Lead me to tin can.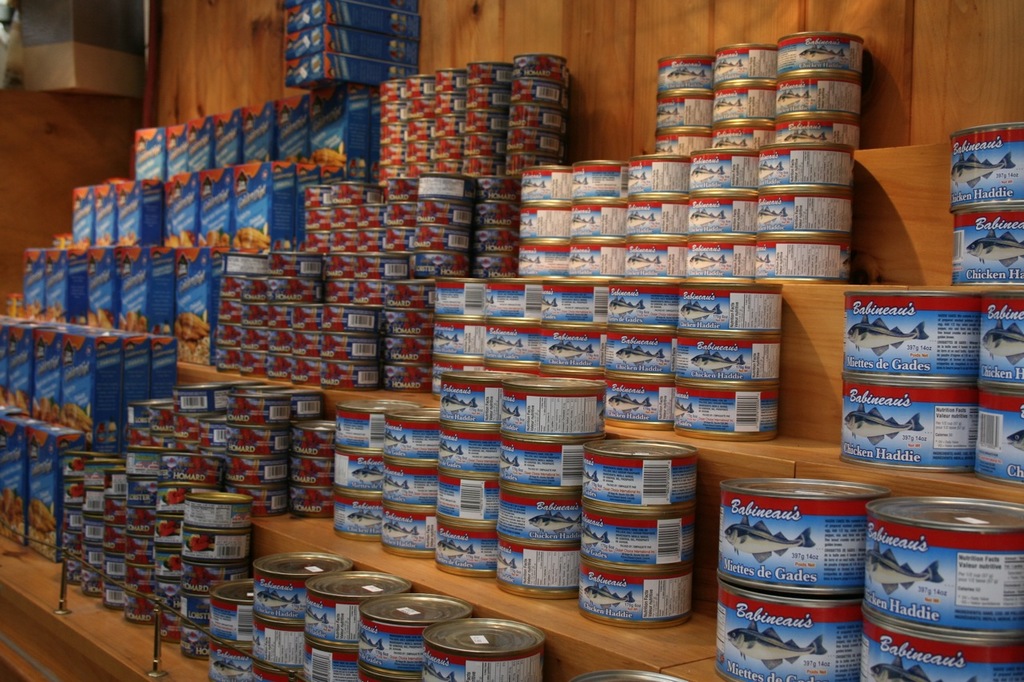
Lead to pyautogui.locateOnScreen(153, 513, 178, 550).
